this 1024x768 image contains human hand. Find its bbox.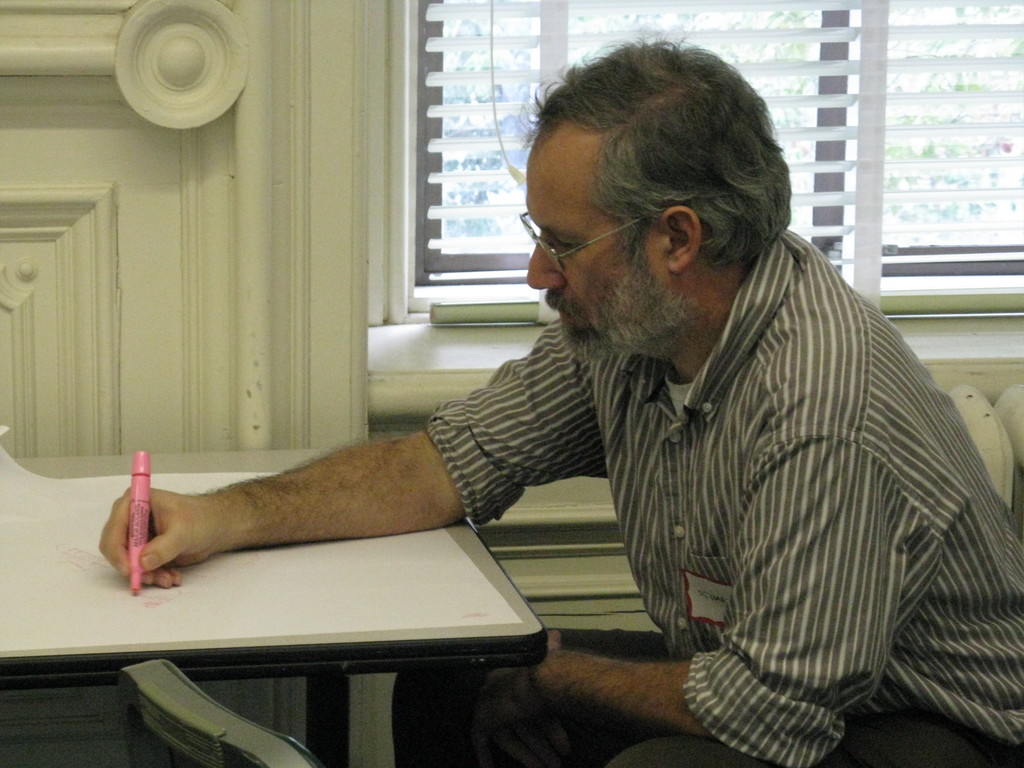
crop(468, 630, 565, 767).
